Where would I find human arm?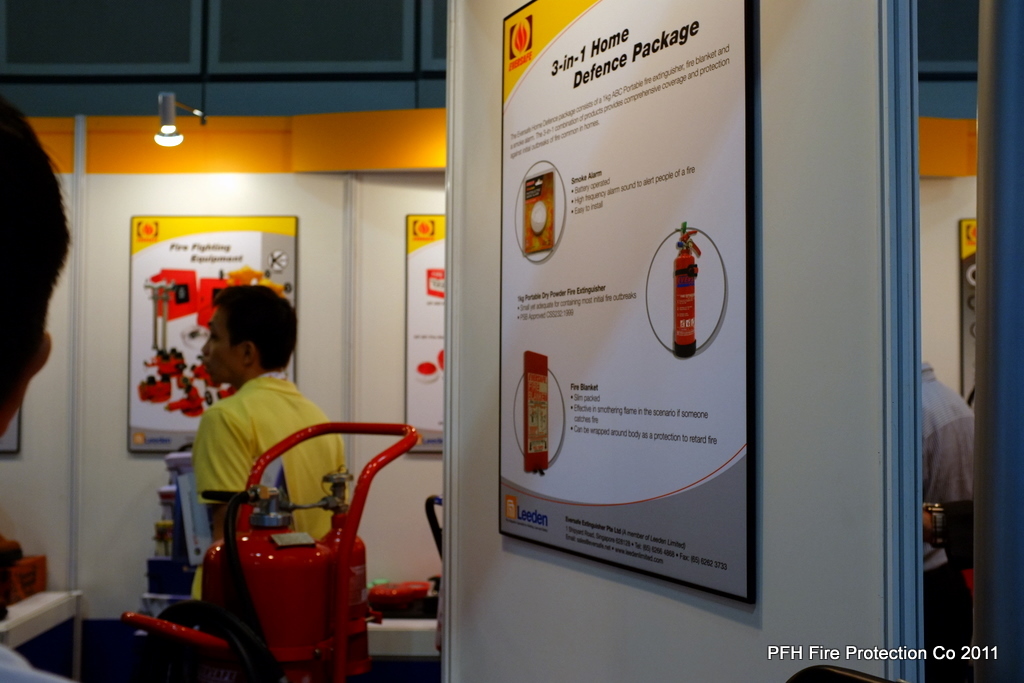
At locate(197, 396, 252, 547).
